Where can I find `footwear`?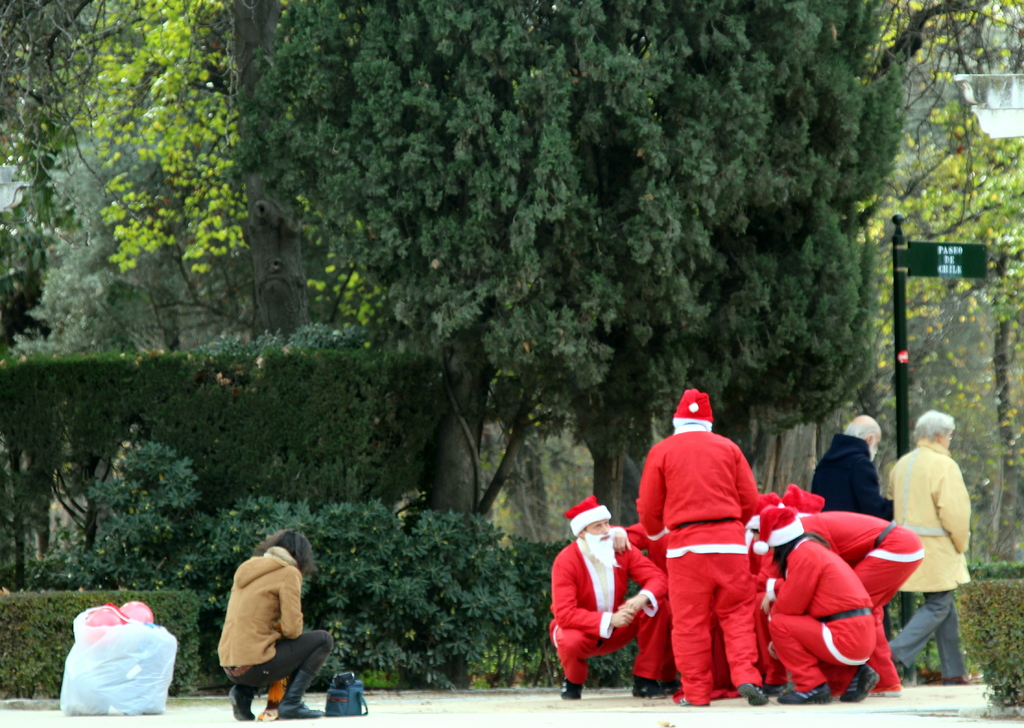
You can find it at (x1=554, y1=677, x2=590, y2=699).
